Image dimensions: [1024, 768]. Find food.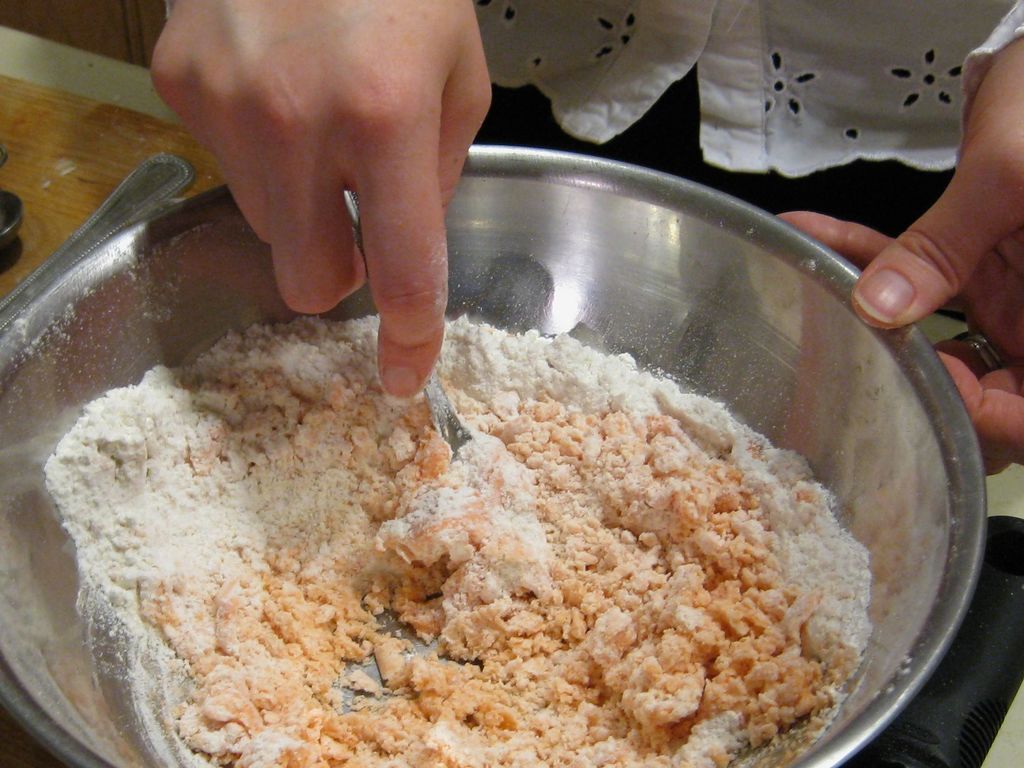
box(148, 295, 861, 765).
